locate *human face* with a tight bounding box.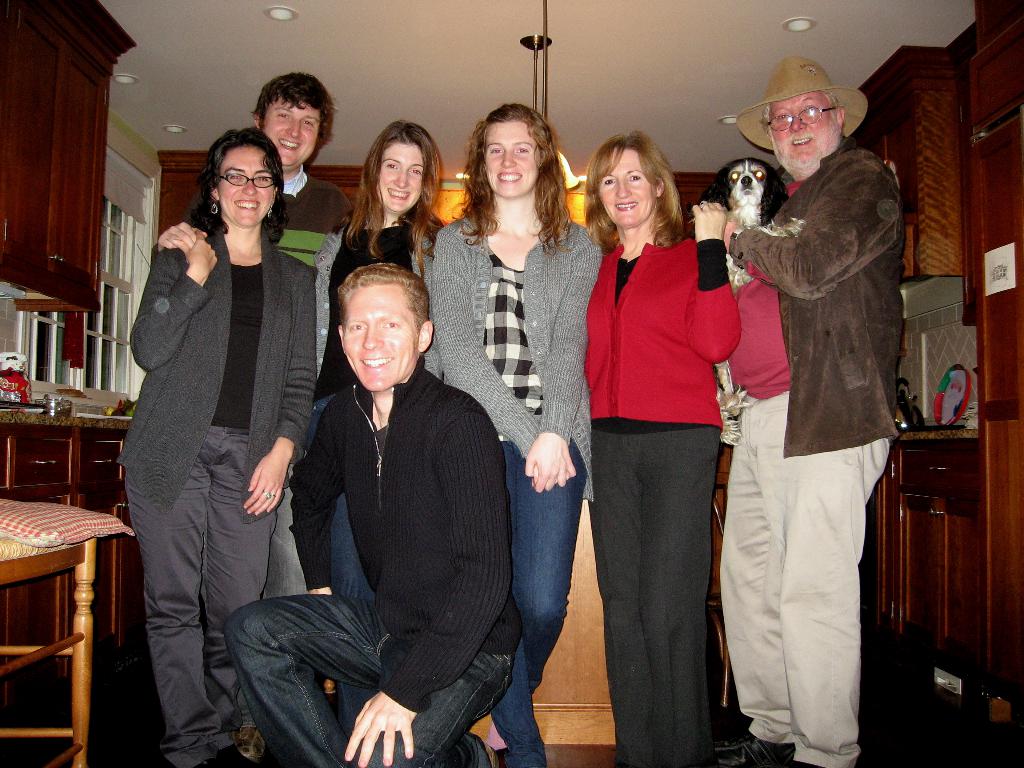
598 147 653 226.
